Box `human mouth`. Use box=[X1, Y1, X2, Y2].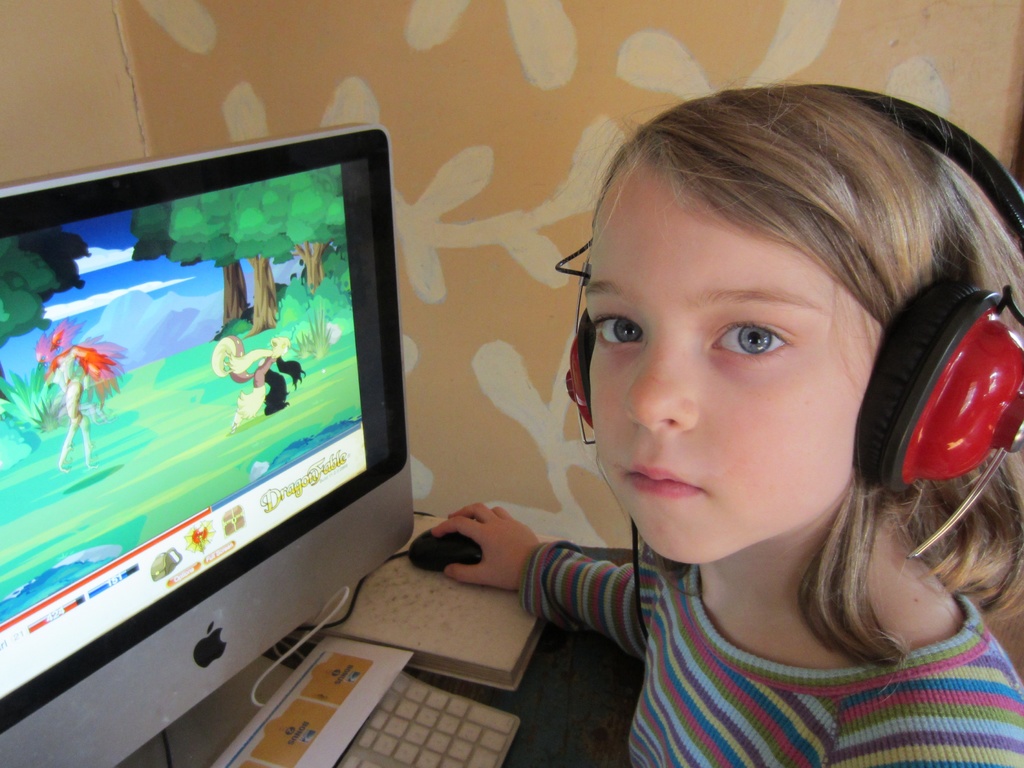
box=[623, 456, 713, 500].
